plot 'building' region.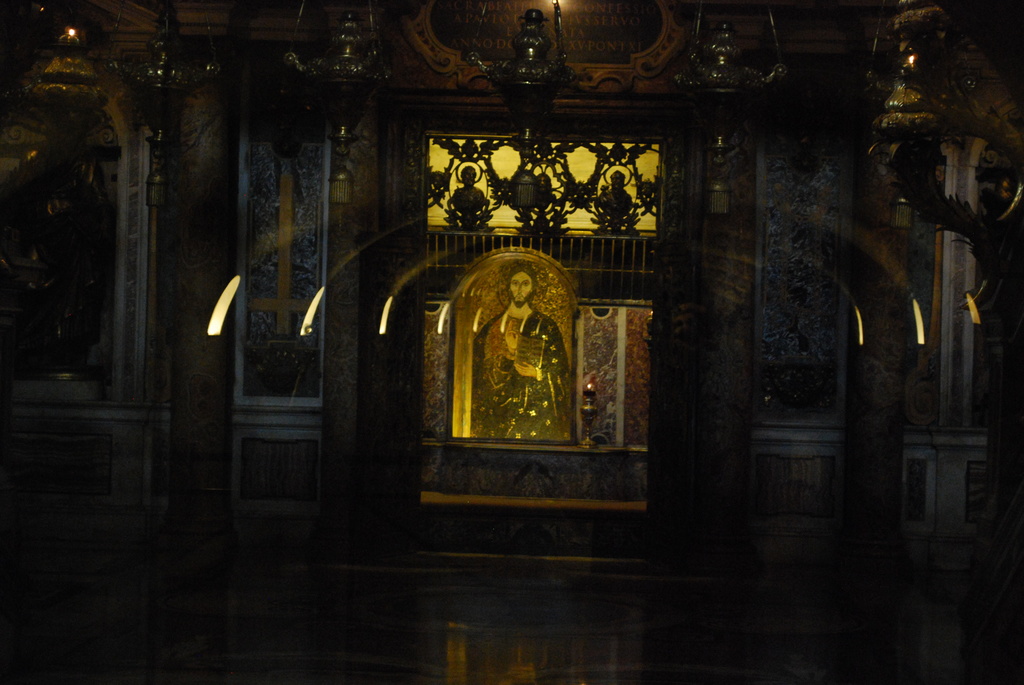
Plotted at <bbox>0, 0, 1023, 684</bbox>.
